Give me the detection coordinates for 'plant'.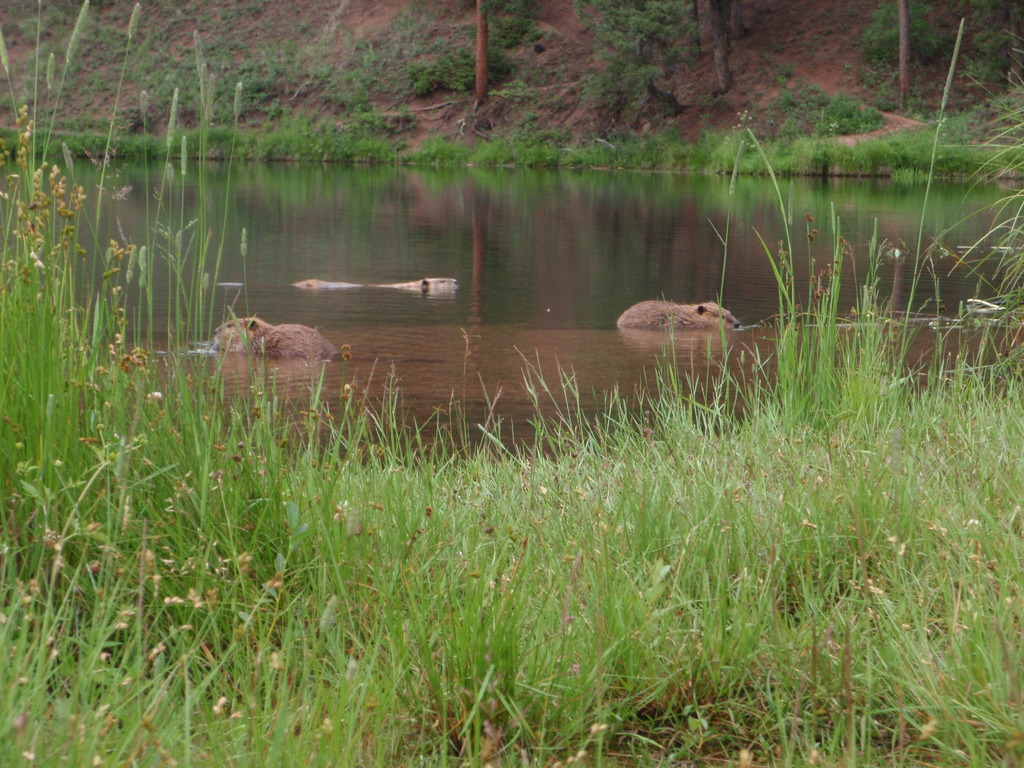
x1=136, y1=130, x2=179, y2=157.
